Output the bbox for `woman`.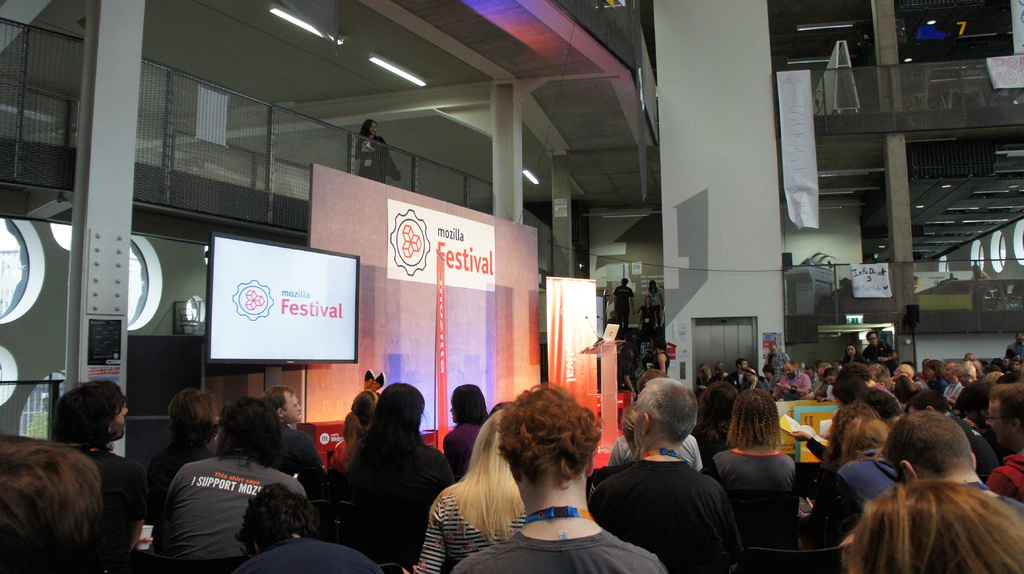
left=836, top=417, right=905, bottom=509.
